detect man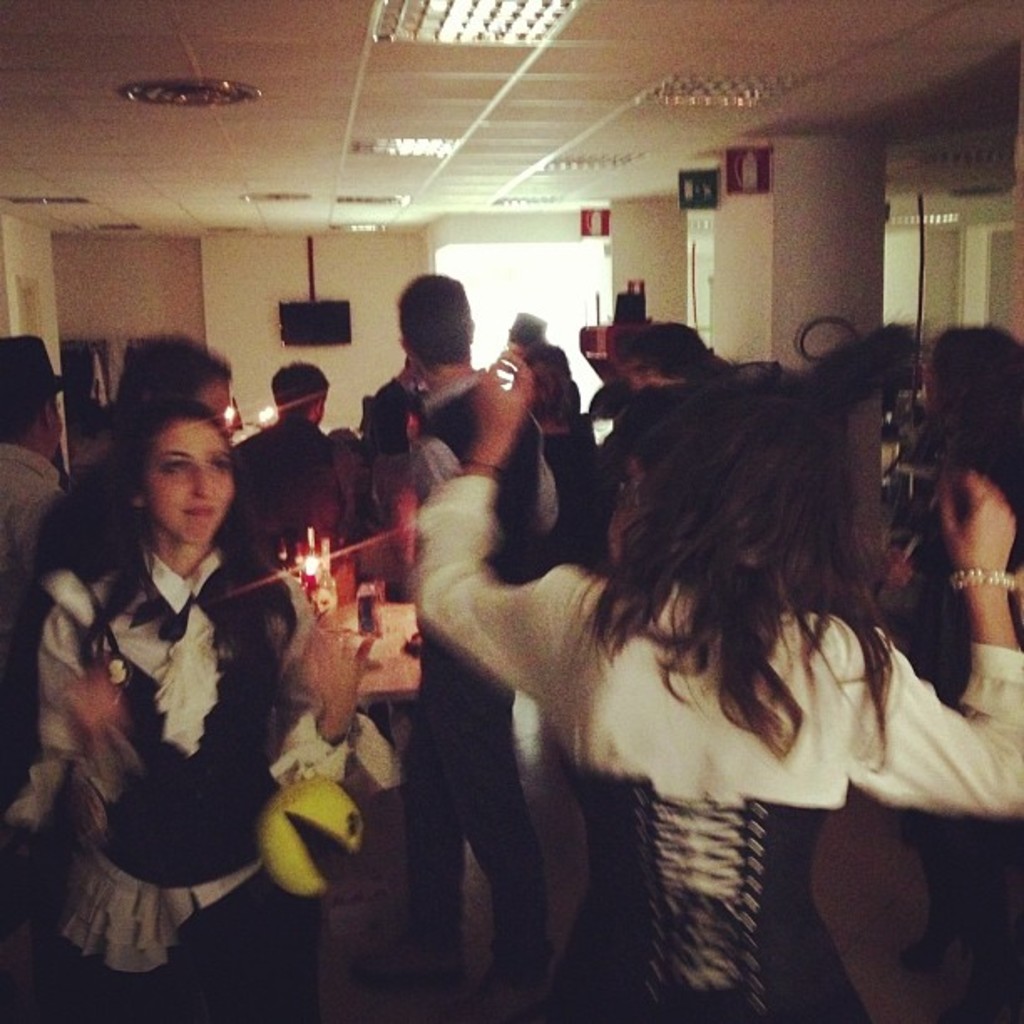
bbox(28, 335, 224, 631)
